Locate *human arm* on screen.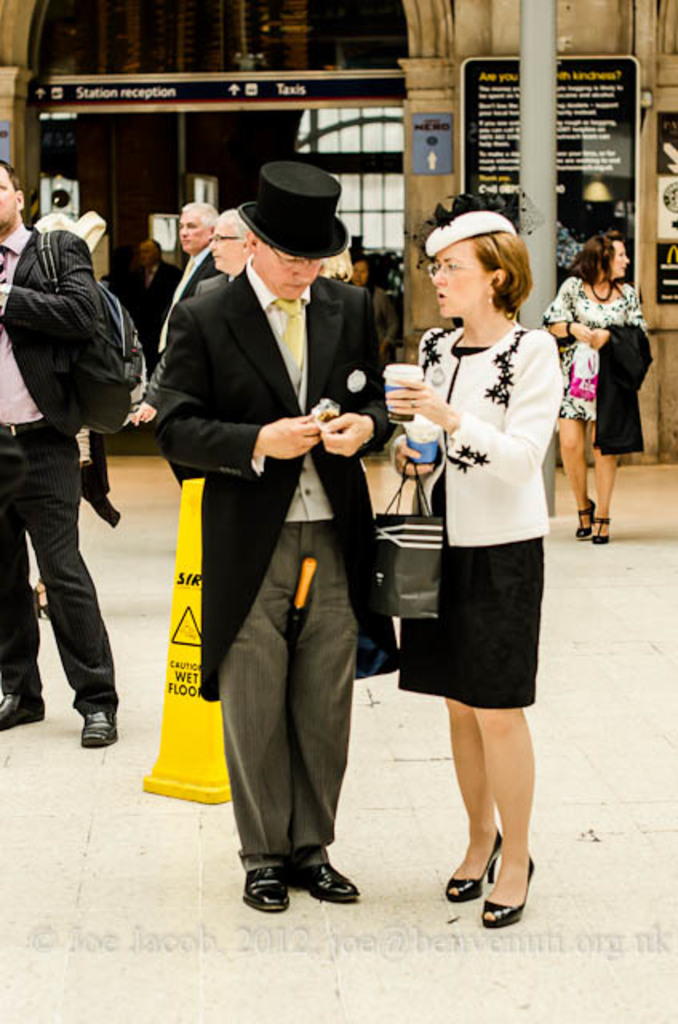
On screen at left=381, top=323, right=564, bottom=486.
